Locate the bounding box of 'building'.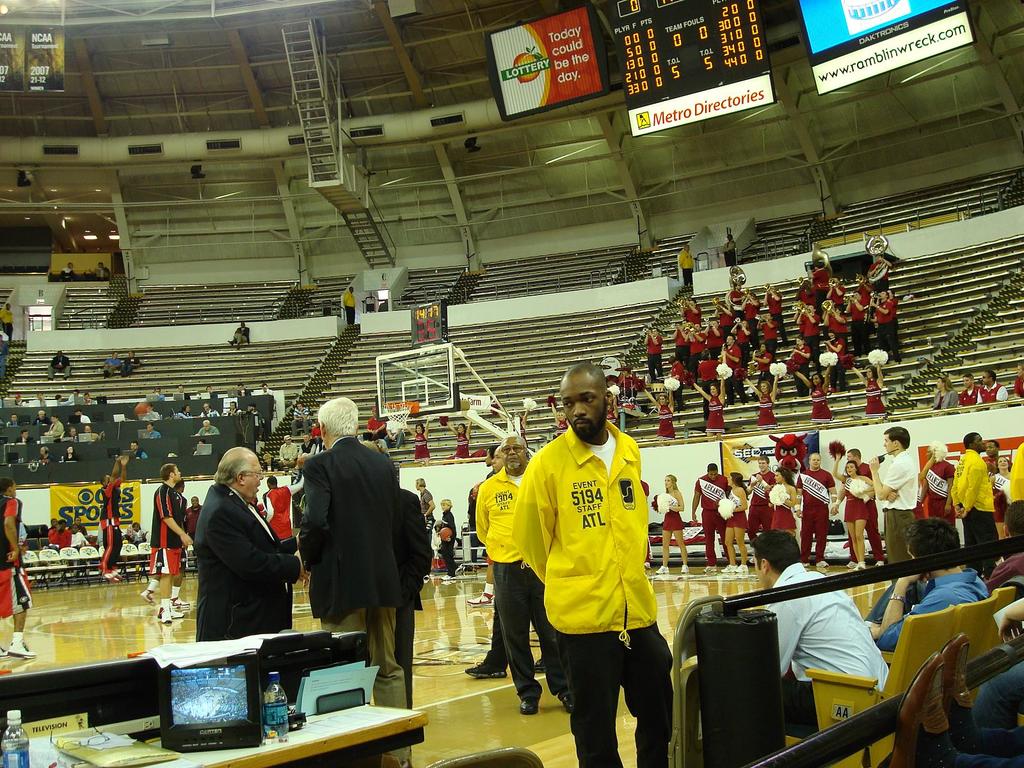
Bounding box: box(0, 0, 1023, 767).
